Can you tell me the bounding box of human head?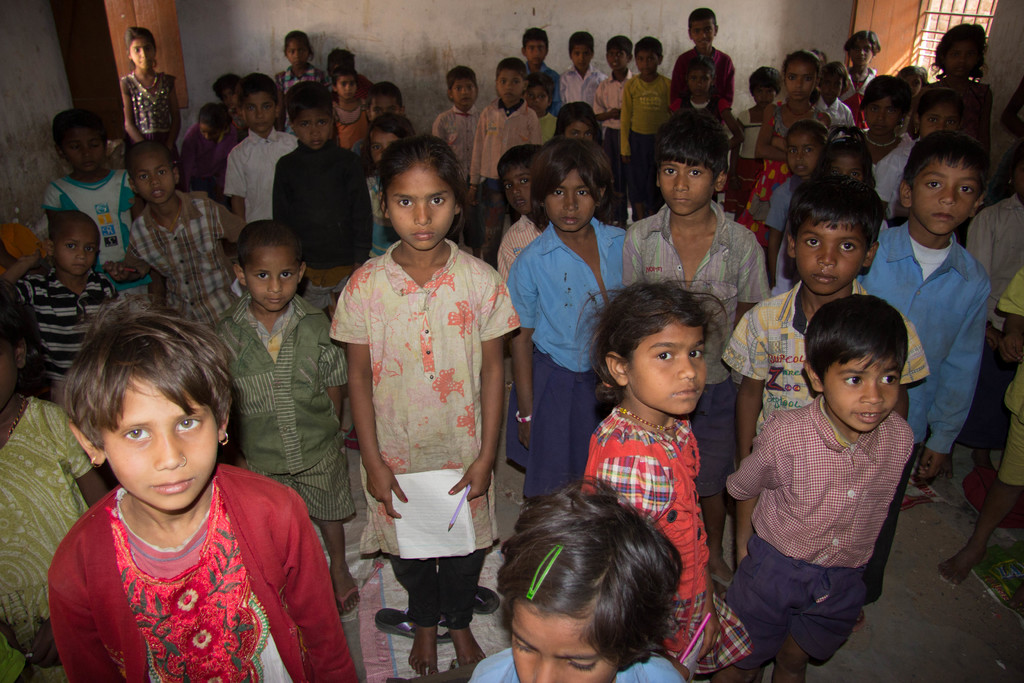
844 26 889 71.
